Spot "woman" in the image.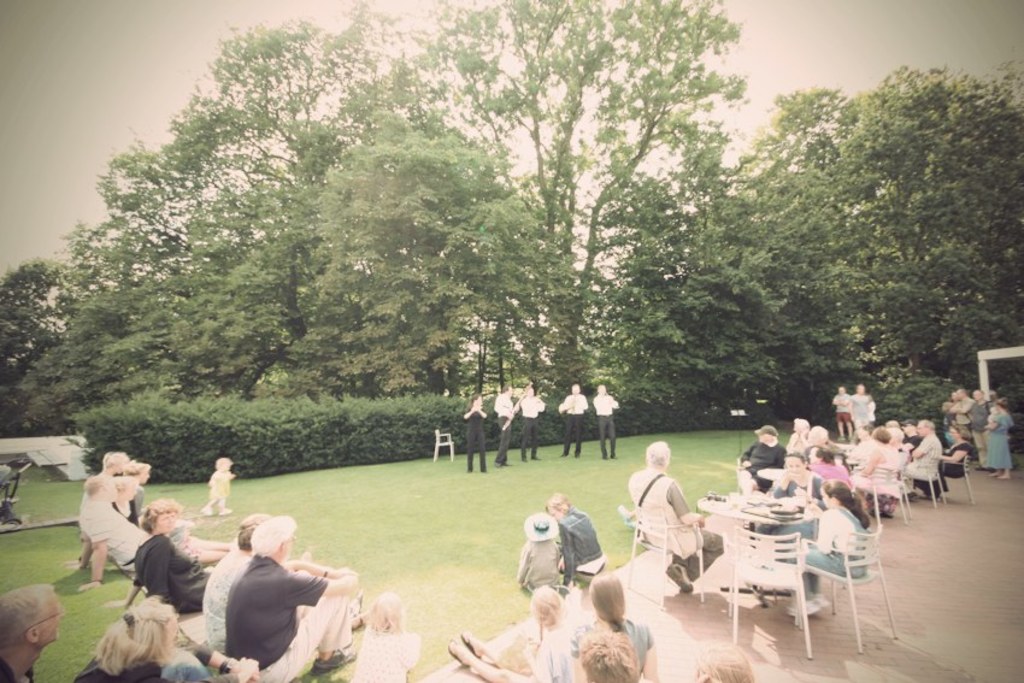
"woman" found at (x1=543, y1=487, x2=608, y2=589).
